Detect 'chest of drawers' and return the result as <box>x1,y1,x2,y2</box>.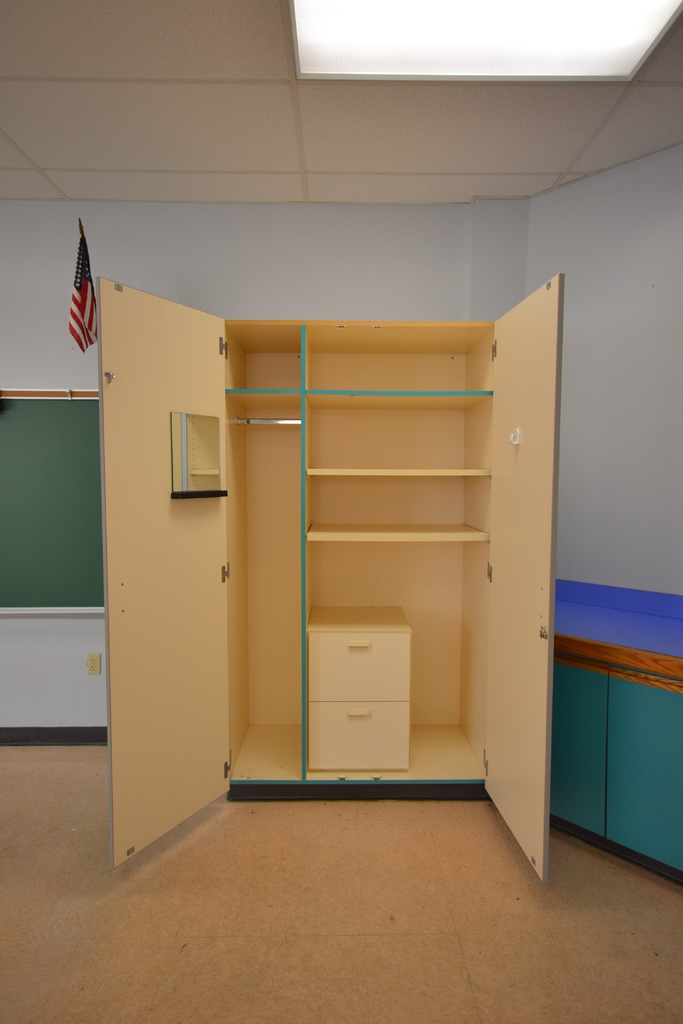
<box>304,609,415,772</box>.
